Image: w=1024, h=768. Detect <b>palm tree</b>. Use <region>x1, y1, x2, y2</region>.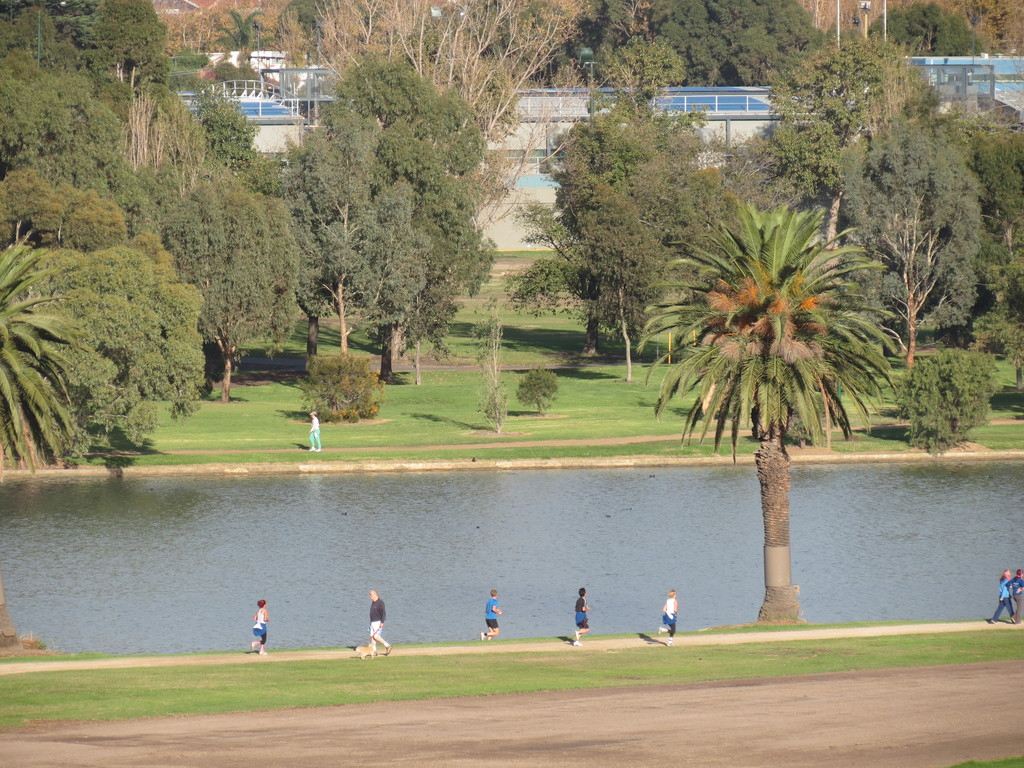
<region>639, 193, 849, 620</region>.
